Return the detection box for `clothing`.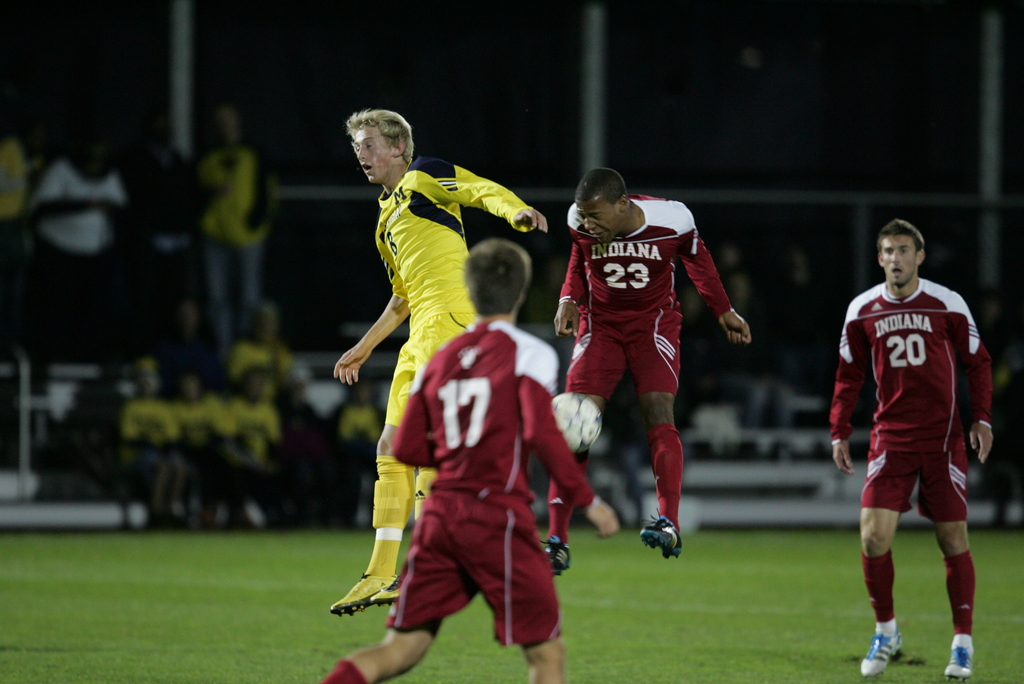
Rect(170, 389, 228, 480).
